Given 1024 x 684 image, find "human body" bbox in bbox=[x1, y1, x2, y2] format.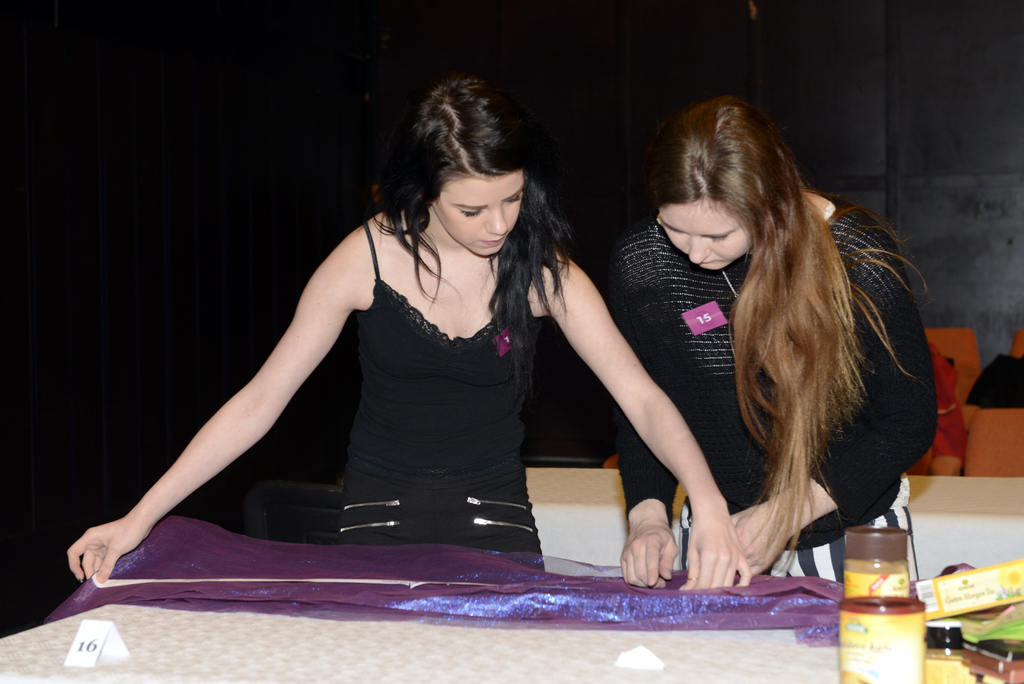
bbox=[65, 72, 752, 587].
